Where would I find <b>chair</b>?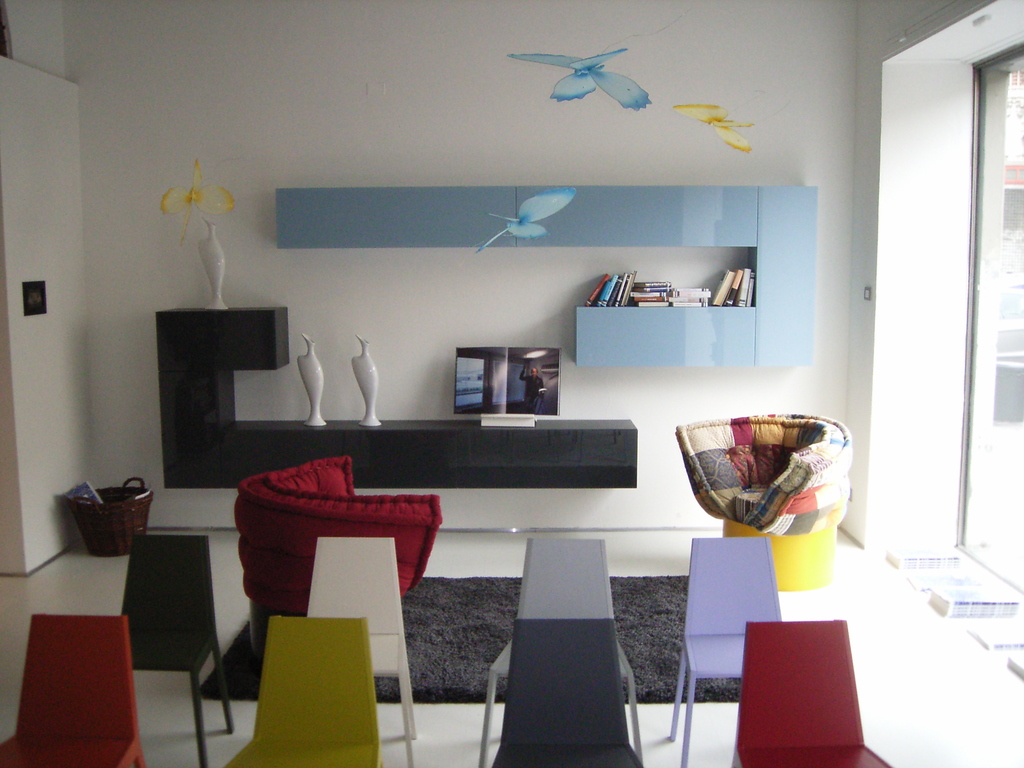
At box=[223, 614, 387, 767].
